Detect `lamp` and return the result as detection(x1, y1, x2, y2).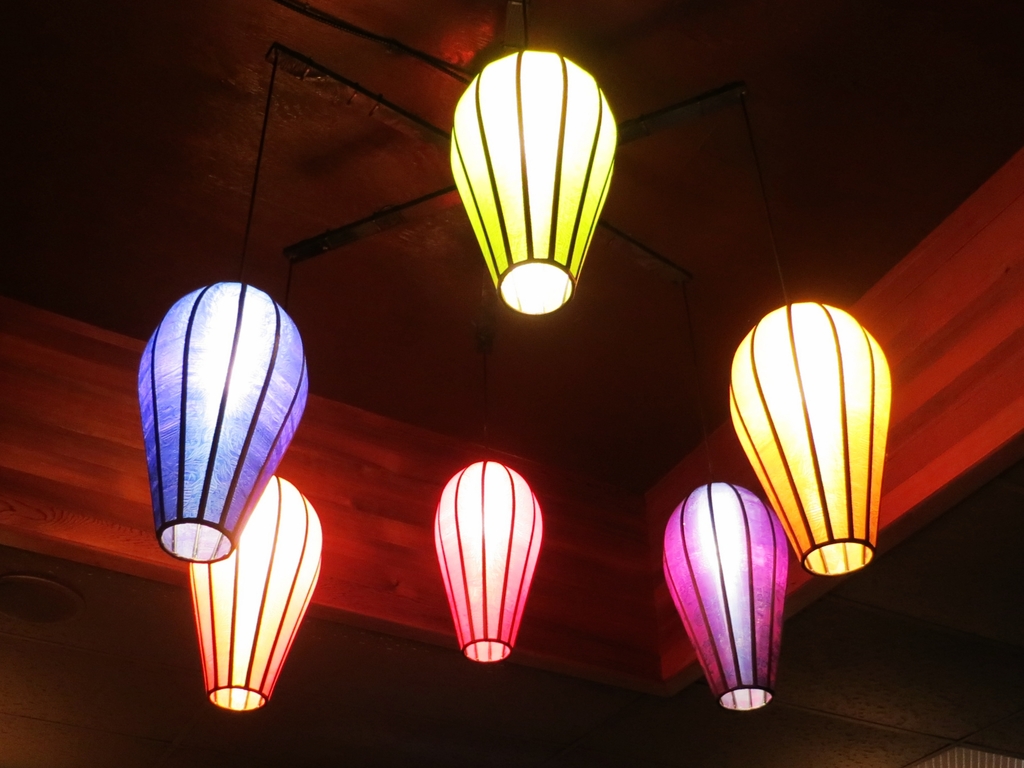
detection(138, 42, 310, 564).
